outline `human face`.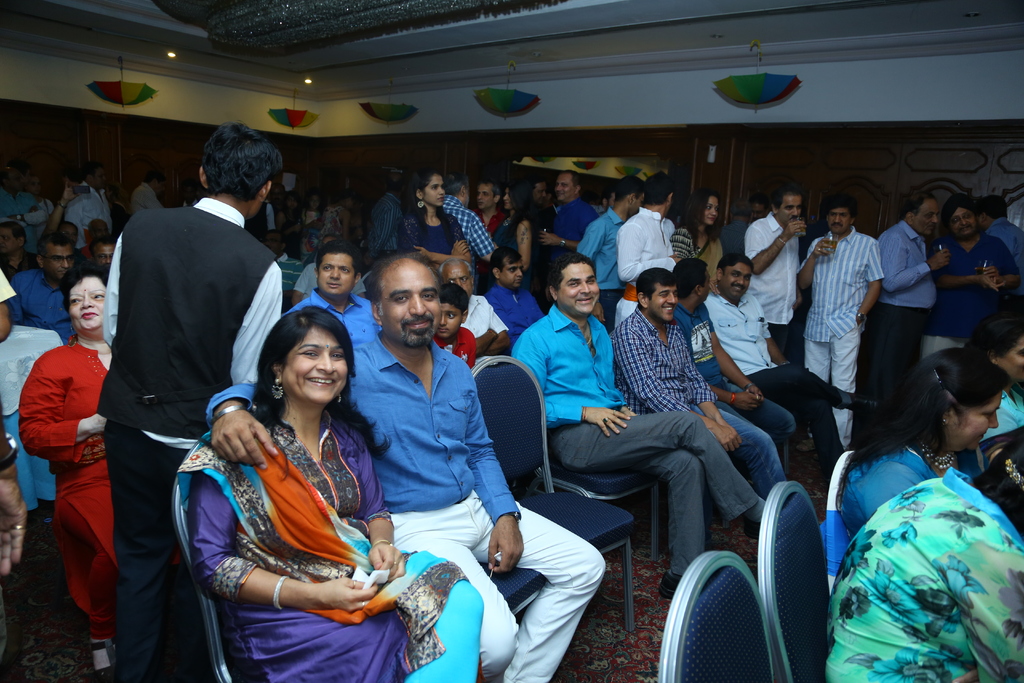
Outline: Rect(553, 174, 572, 204).
